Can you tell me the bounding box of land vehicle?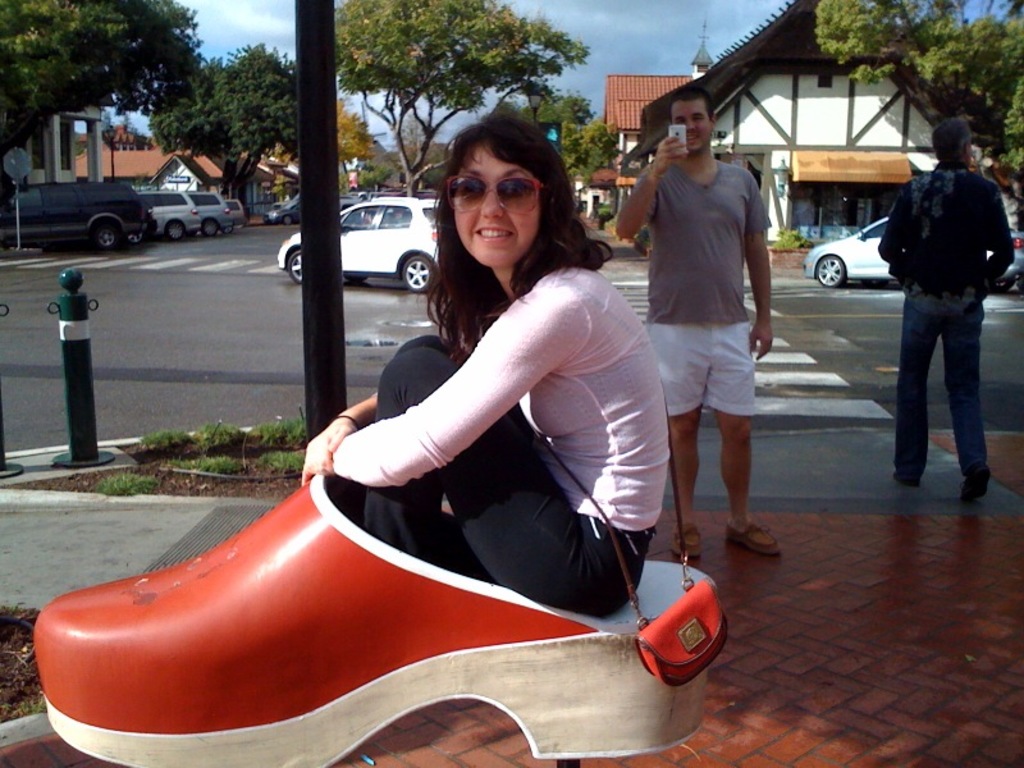
bbox=(803, 210, 1023, 293).
